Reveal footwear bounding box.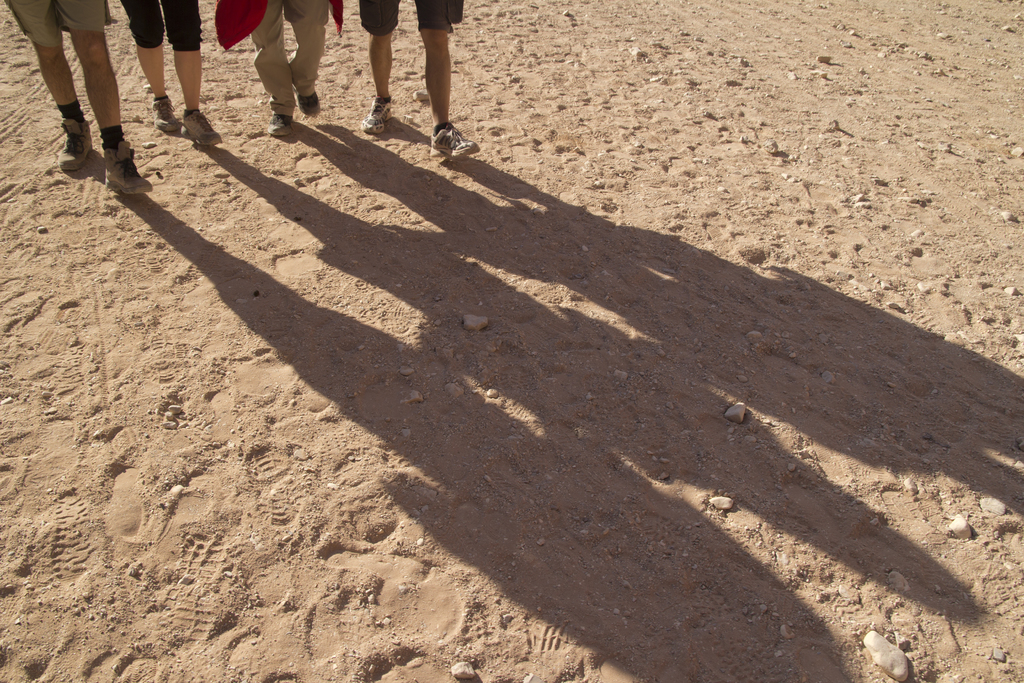
Revealed: x1=154, y1=99, x2=182, y2=140.
